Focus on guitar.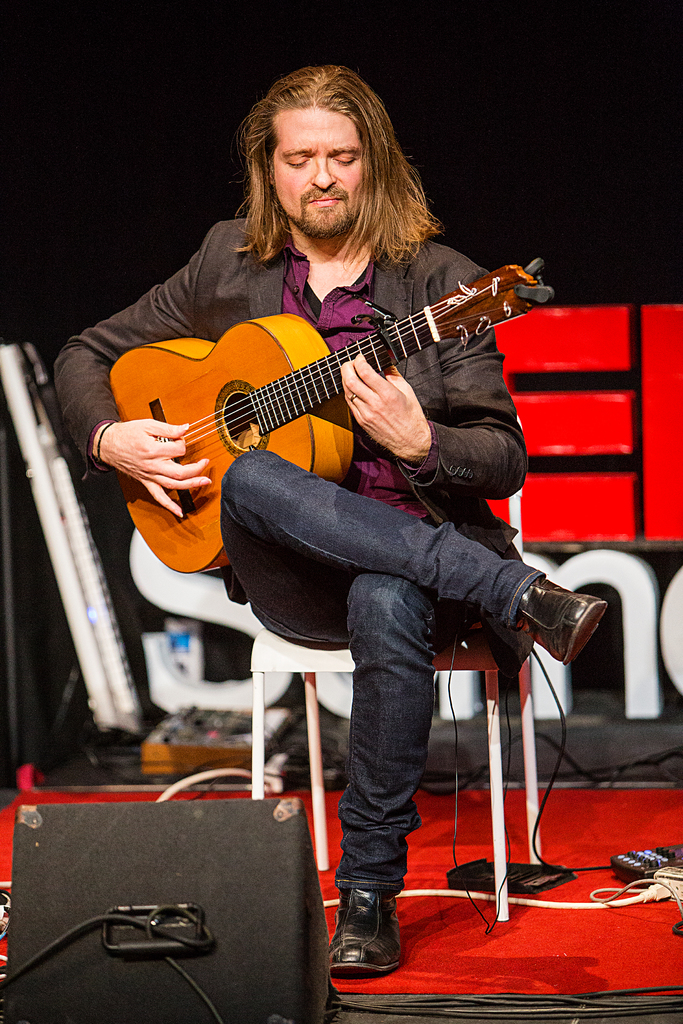
Focused at (82, 248, 560, 553).
